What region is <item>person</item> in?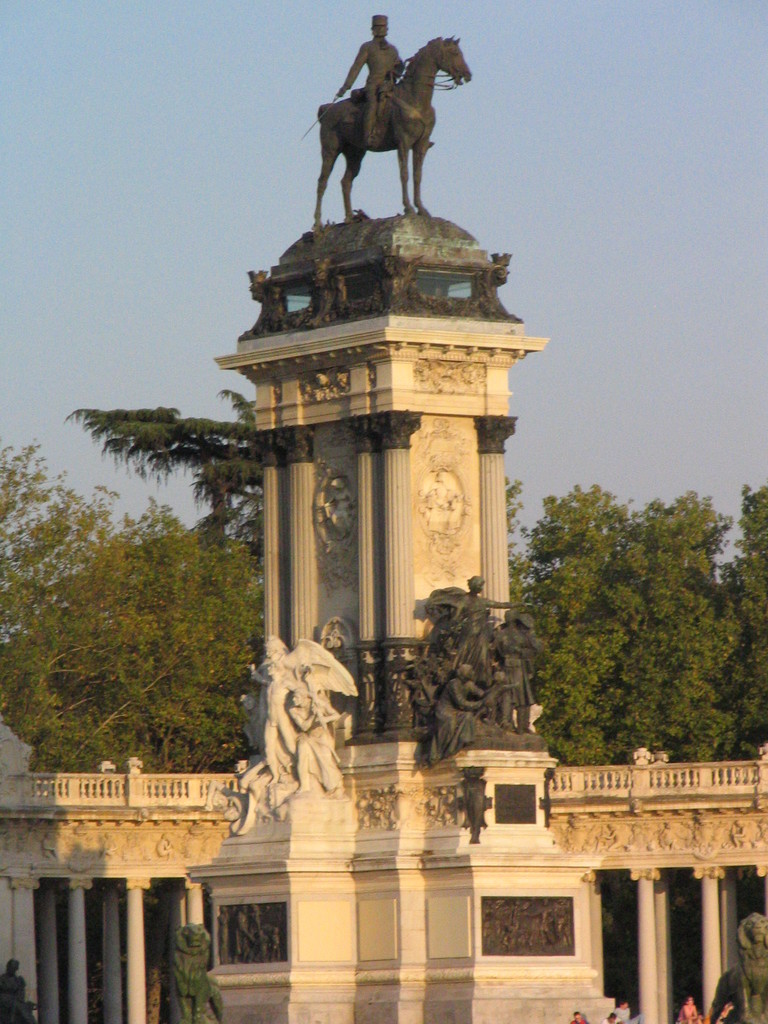
left=430, top=666, right=492, bottom=765.
